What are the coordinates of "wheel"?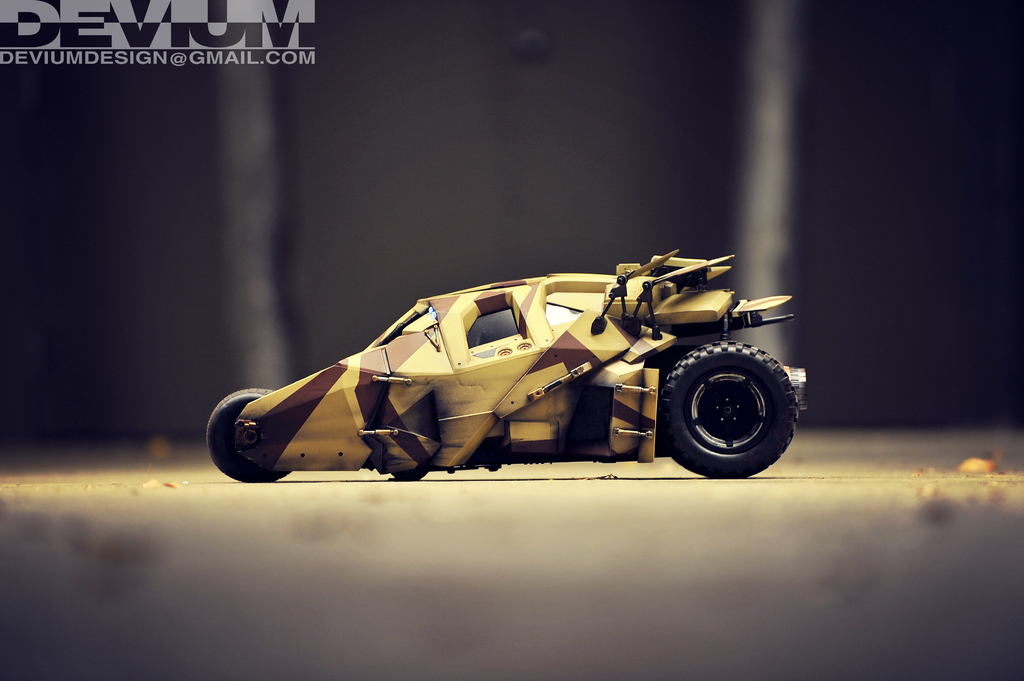
659 331 792 465.
